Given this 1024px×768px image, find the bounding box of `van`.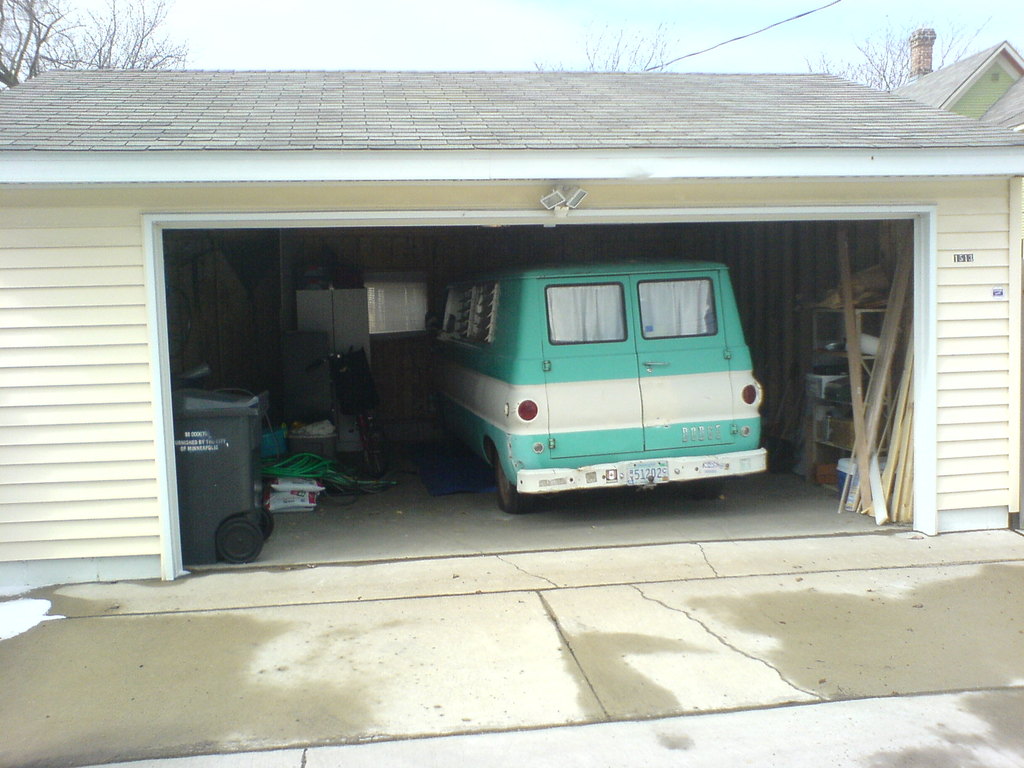
(x1=422, y1=255, x2=769, y2=521).
